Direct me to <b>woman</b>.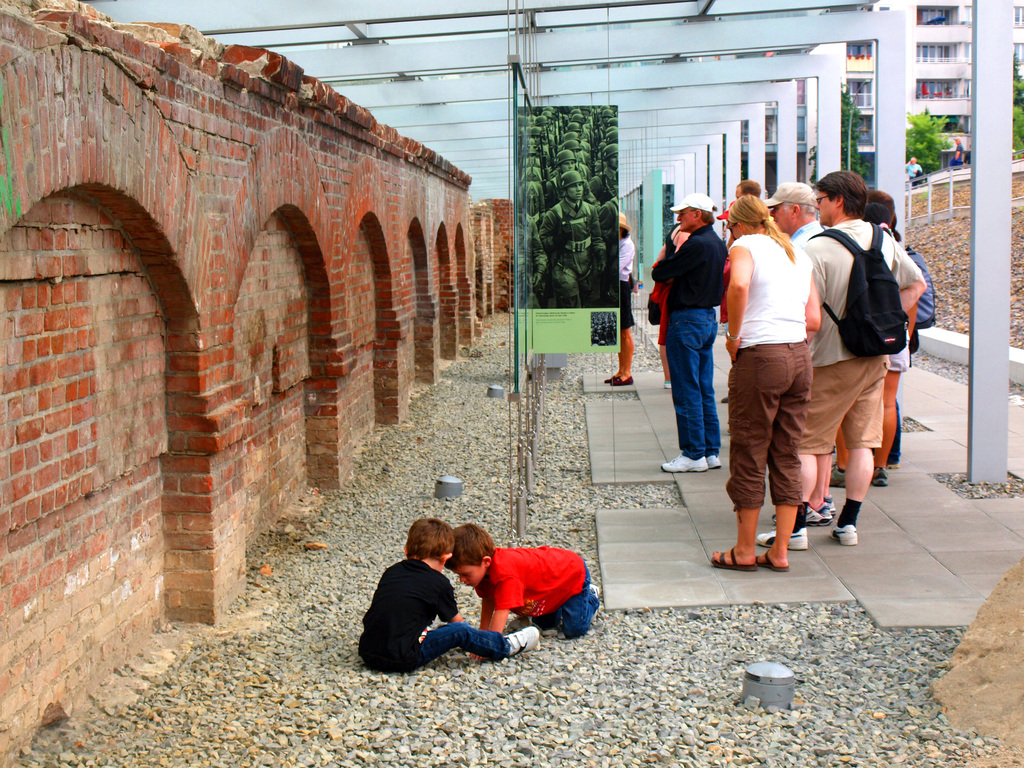
Direction: {"x1": 599, "y1": 214, "x2": 635, "y2": 387}.
